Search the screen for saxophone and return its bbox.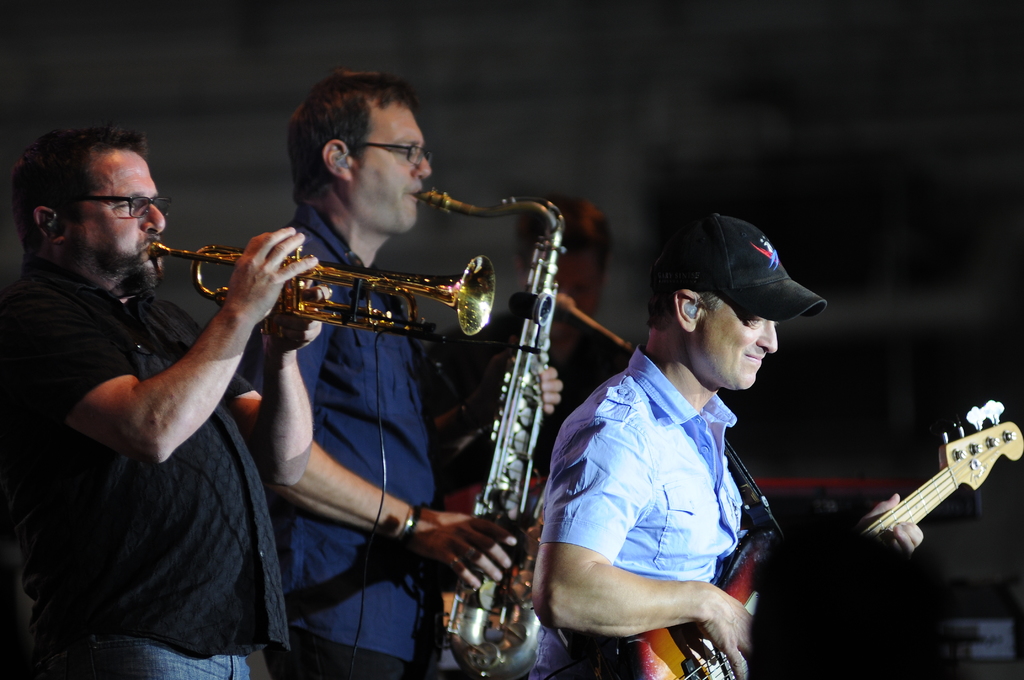
Found: 409,188,552,679.
